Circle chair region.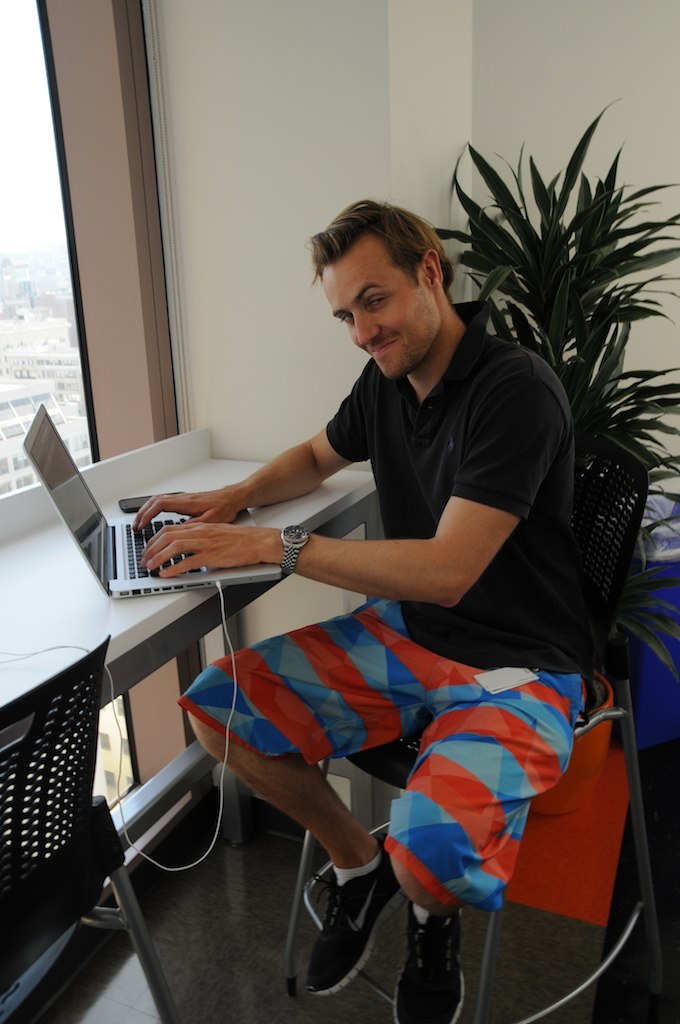
Region: x1=279, y1=430, x2=669, y2=1023.
